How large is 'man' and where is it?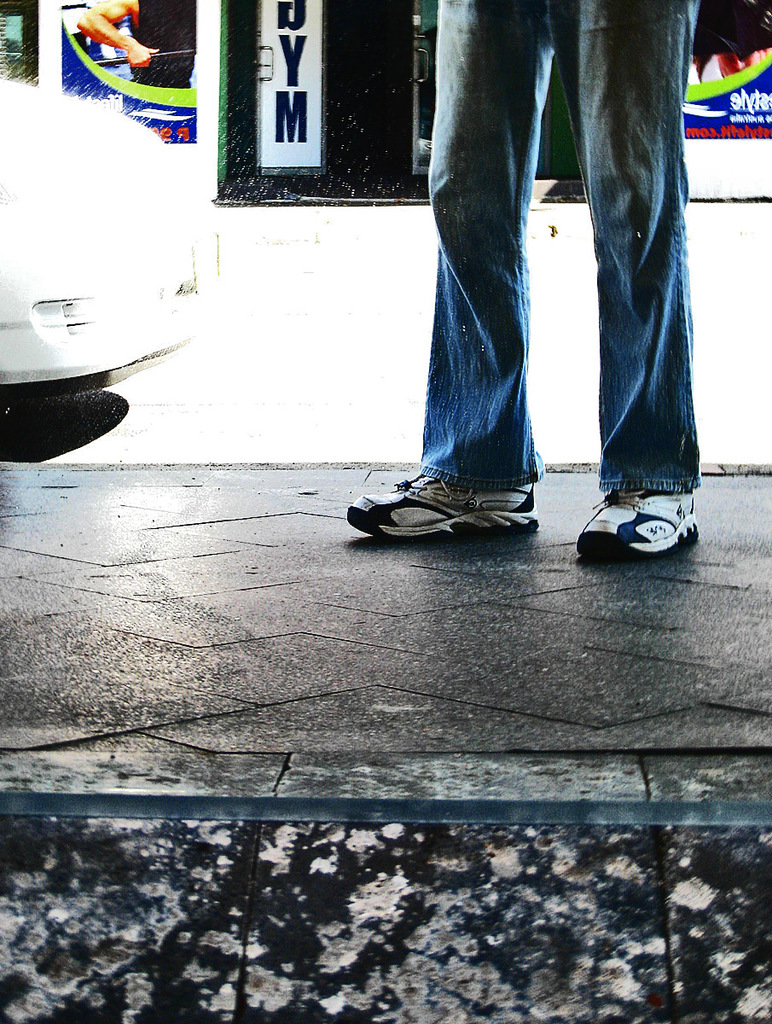
Bounding box: bbox(262, 0, 715, 554).
